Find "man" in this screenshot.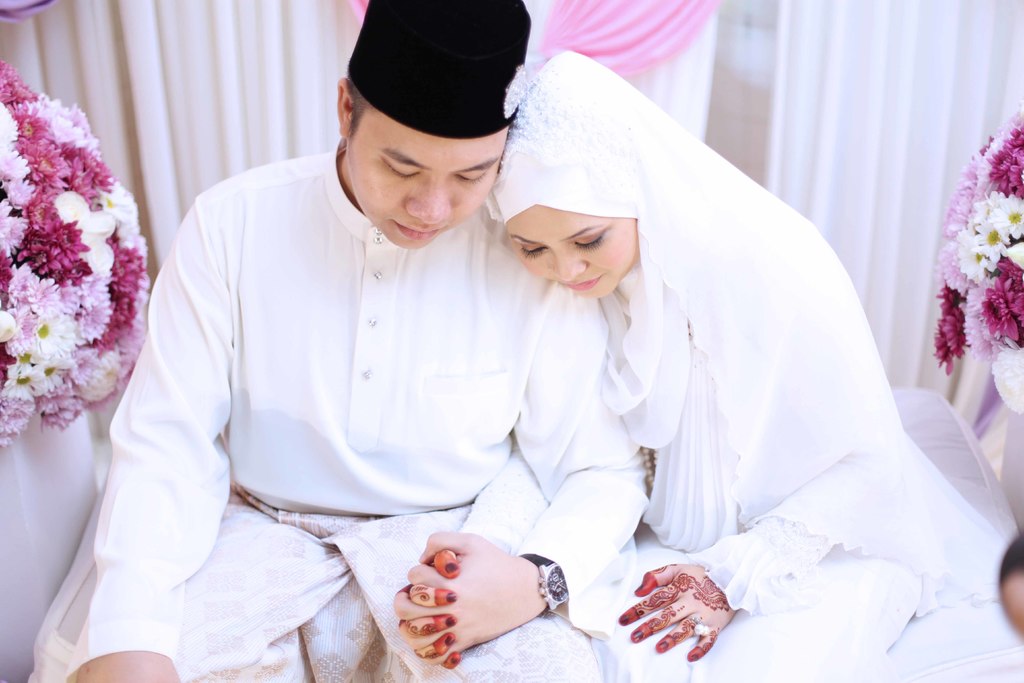
The bounding box for "man" is box(58, 0, 653, 682).
